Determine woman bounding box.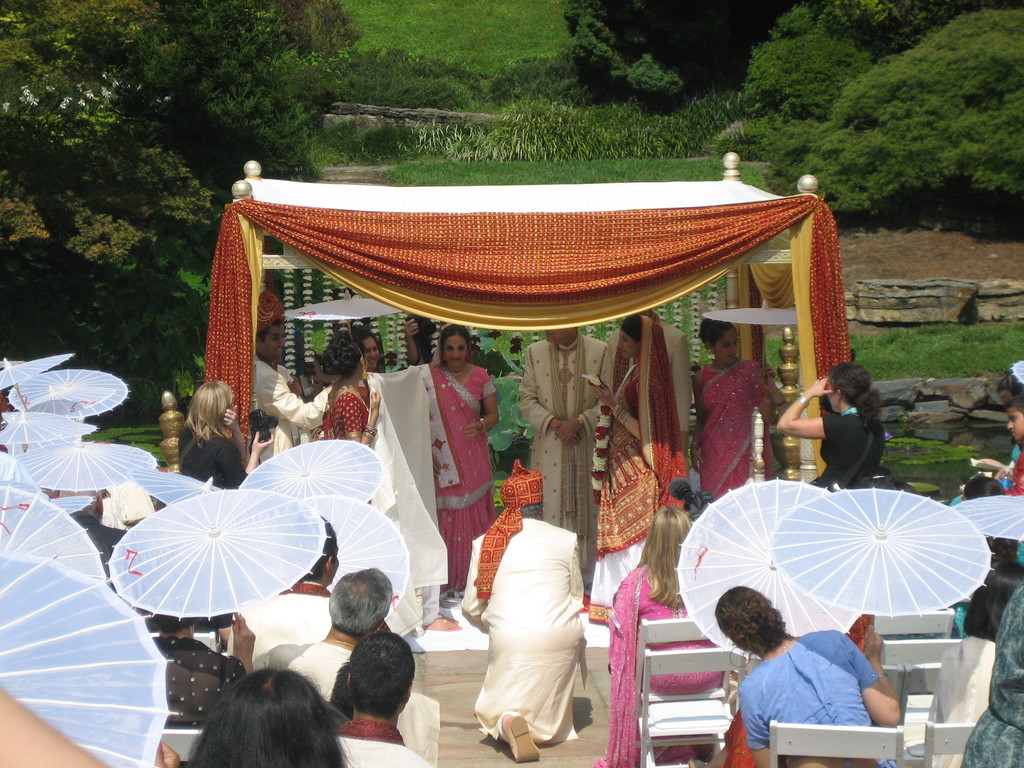
Determined: (345,324,390,388).
